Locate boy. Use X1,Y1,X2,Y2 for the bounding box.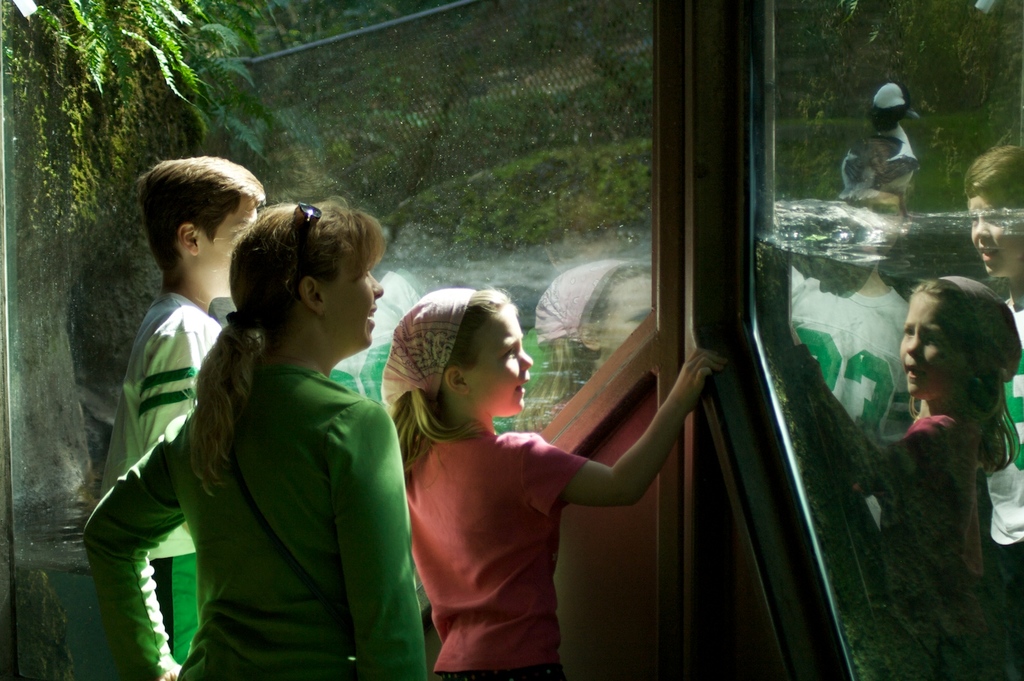
961,138,1023,680.
